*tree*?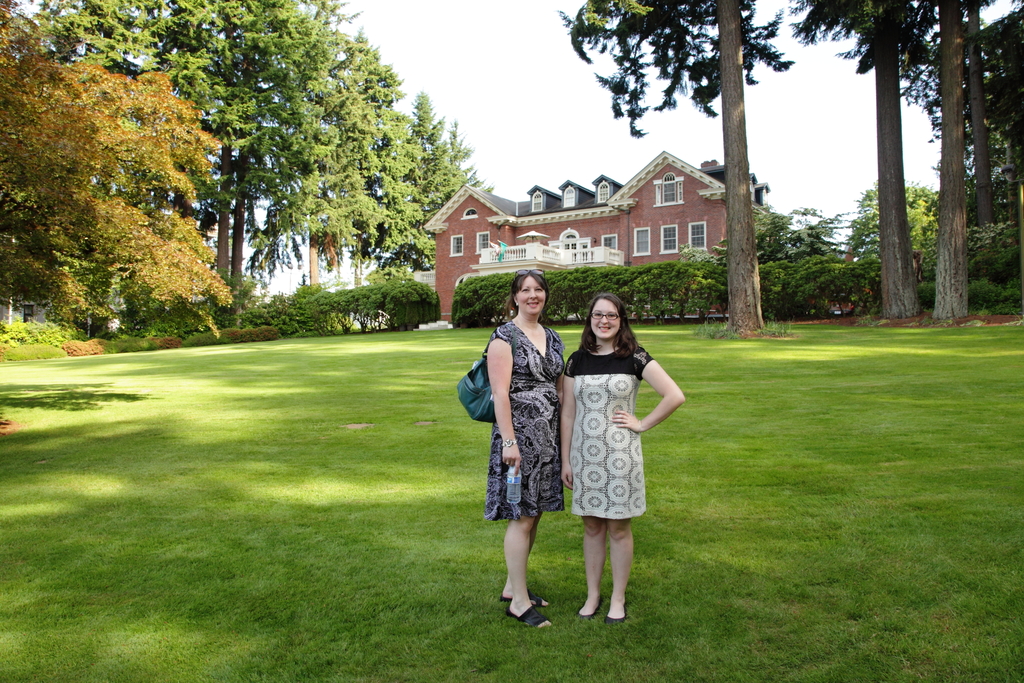
572 0 796 336
